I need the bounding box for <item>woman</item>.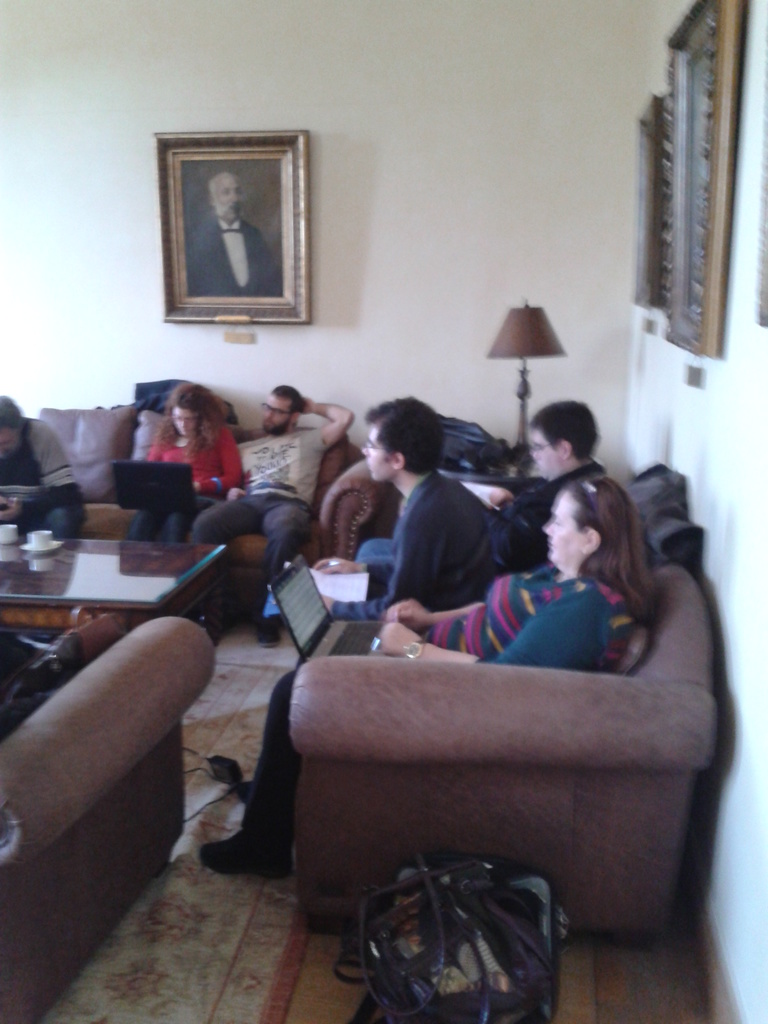
Here it is: box=[115, 373, 253, 513].
